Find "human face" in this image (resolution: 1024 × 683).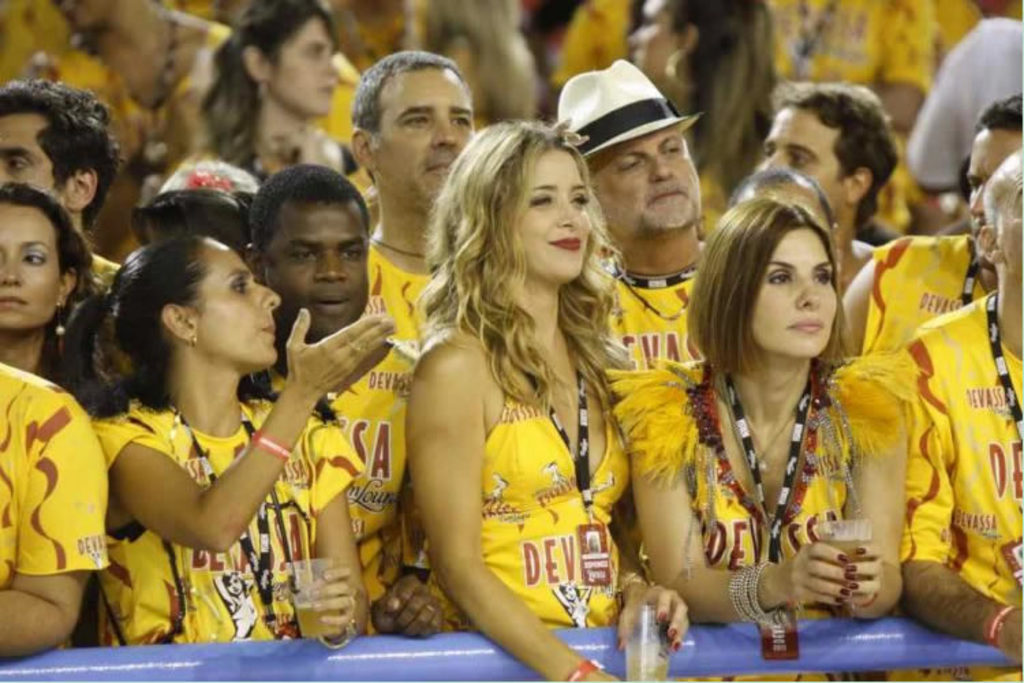
l=610, t=126, r=700, b=242.
